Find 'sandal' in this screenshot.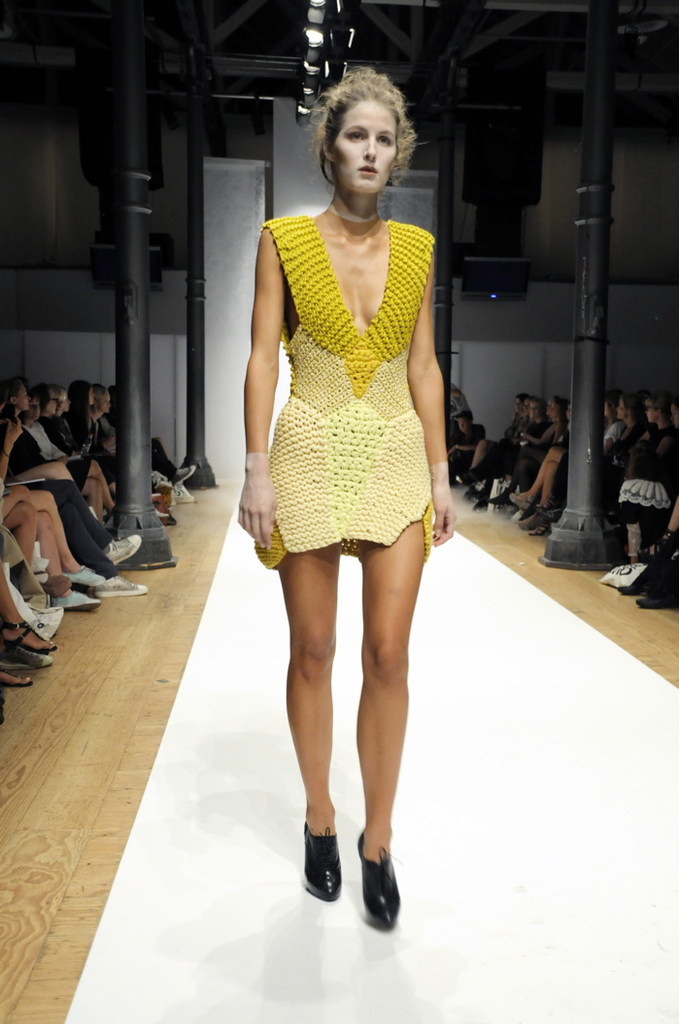
The bounding box for 'sandal' is <box>0,618,56,648</box>.
